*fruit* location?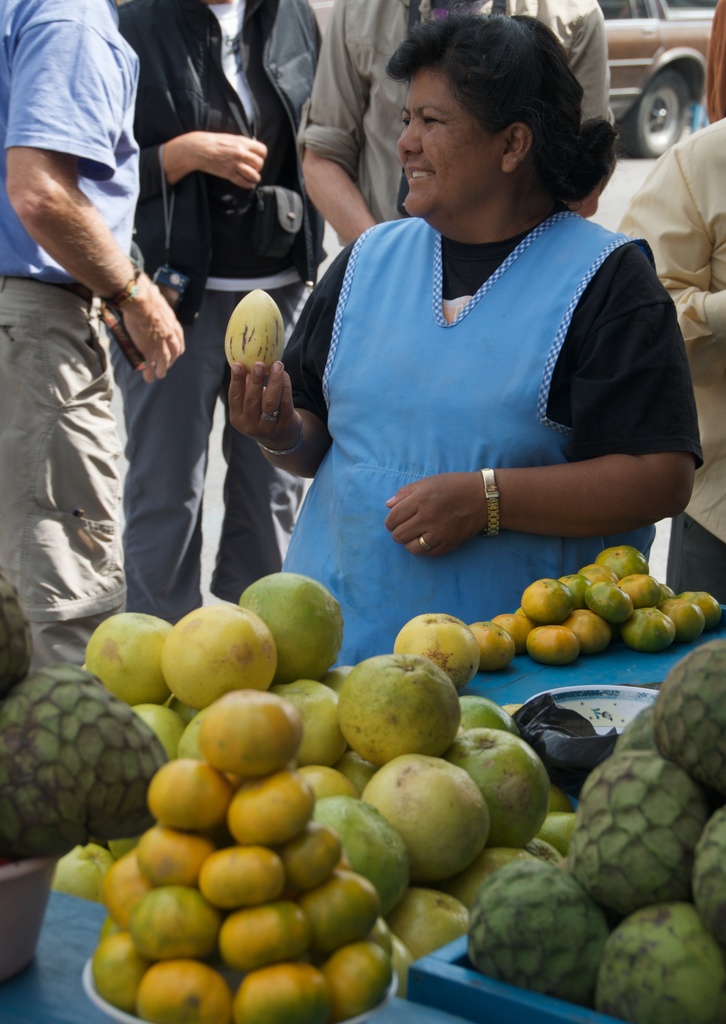
[x1=443, y1=836, x2=563, y2=910]
